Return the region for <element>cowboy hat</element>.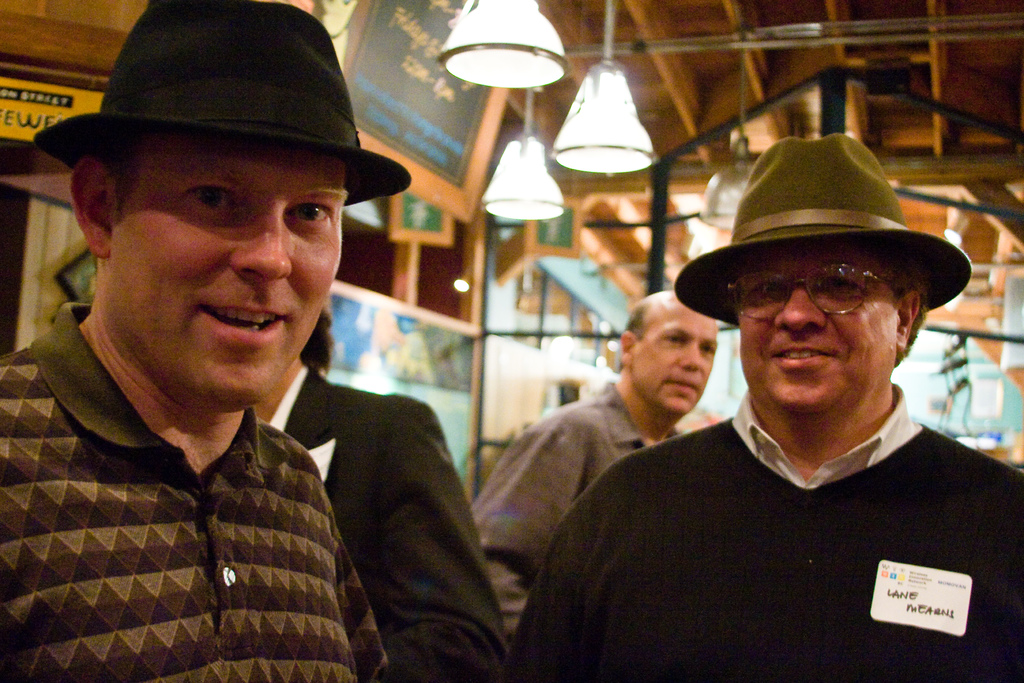
<region>1, 0, 411, 205</region>.
